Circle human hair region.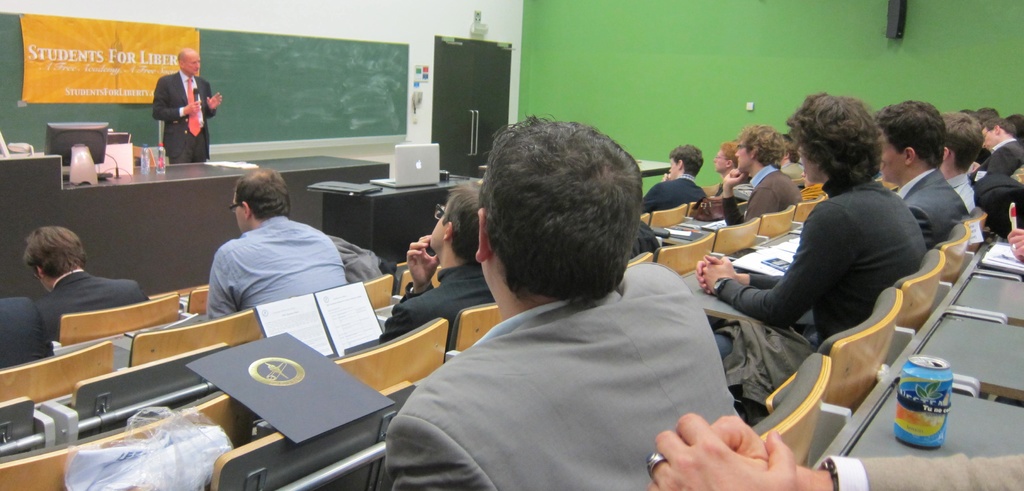
Region: [668,145,705,179].
